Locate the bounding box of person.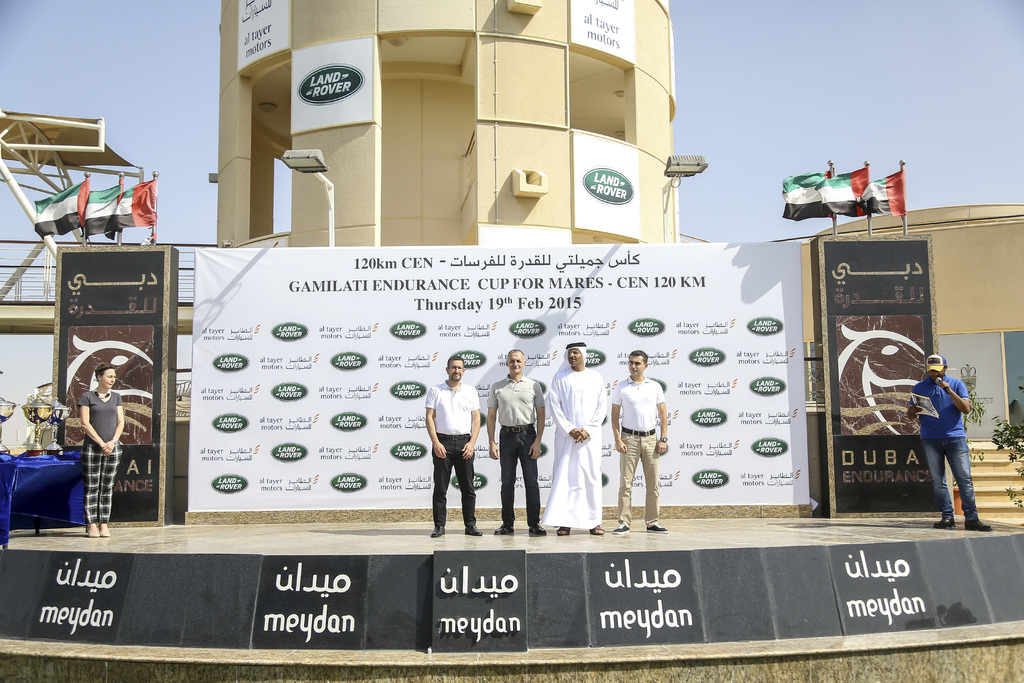
Bounding box: detection(906, 354, 990, 538).
